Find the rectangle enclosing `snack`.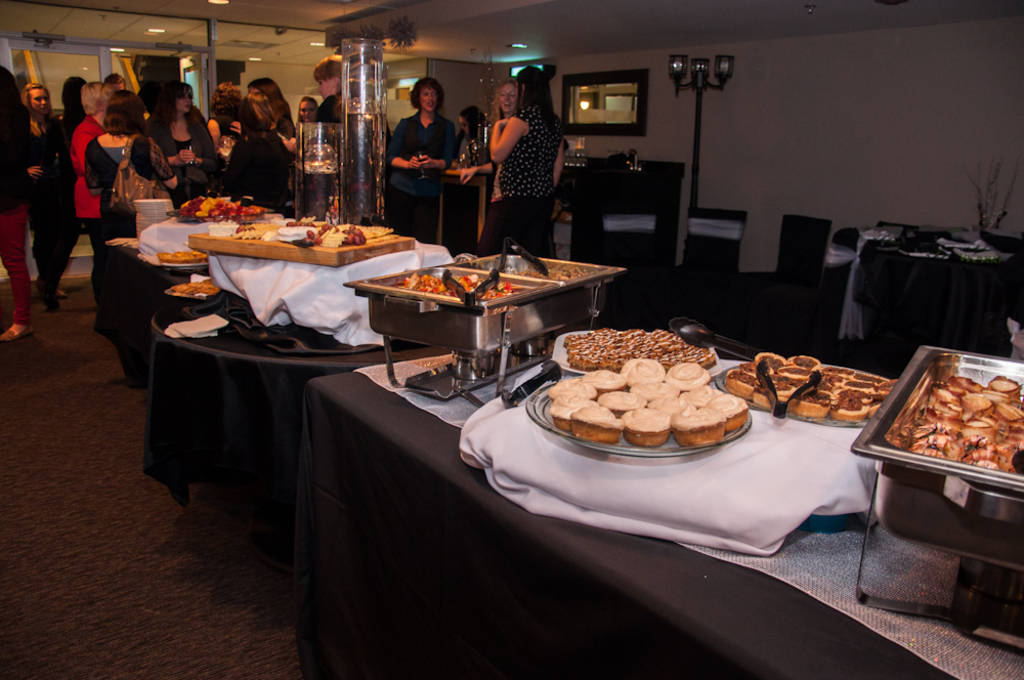
pyautogui.locateOnScreen(545, 336, 772, 456).
